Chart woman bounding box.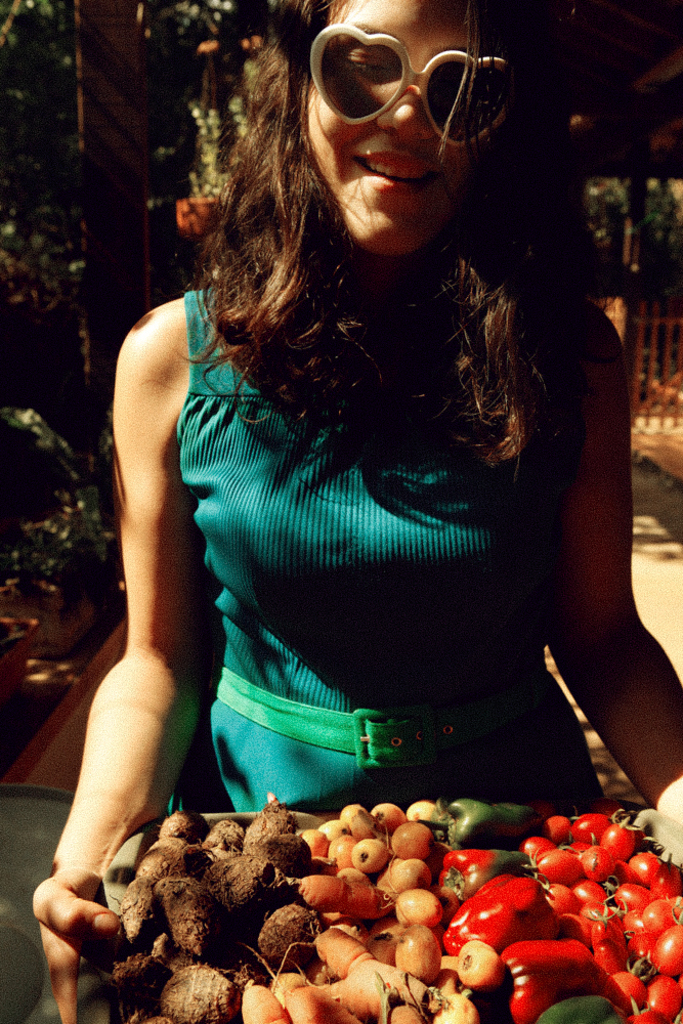
Charted: [left=11, top=0, right=682, bottom=1019].
